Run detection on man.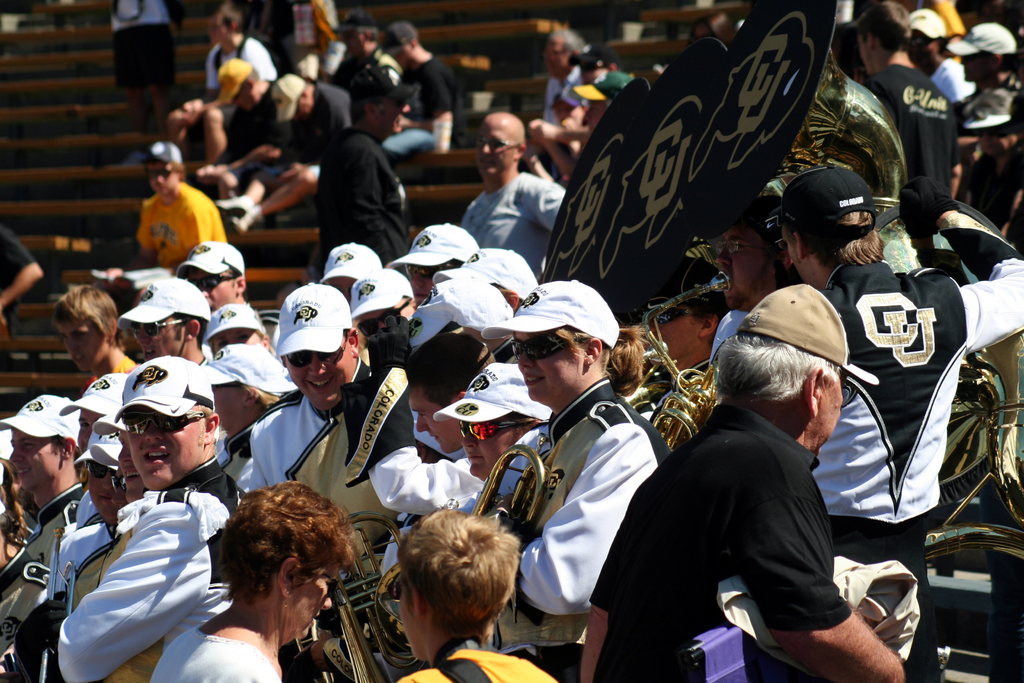
Result: rect(843, 0, 970, 199).
